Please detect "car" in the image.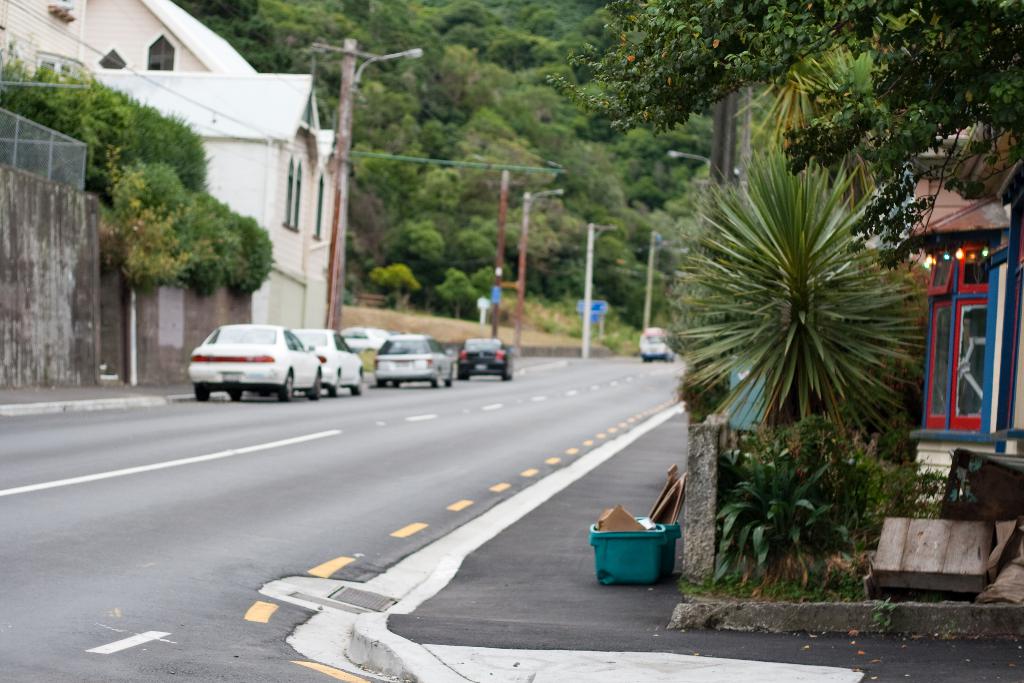
{"x1": 172, "y1": 319, "x2": 326, "y2": 401}.
